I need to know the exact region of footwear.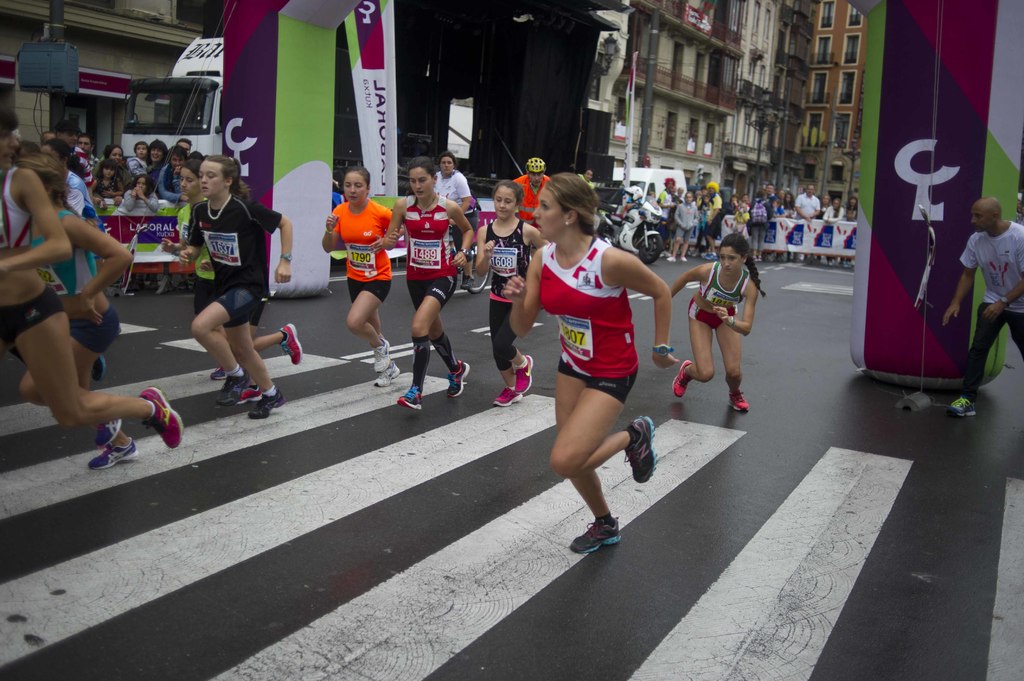
Region: pyautogui.locateOnScreen(459, 272, 480, 291).
